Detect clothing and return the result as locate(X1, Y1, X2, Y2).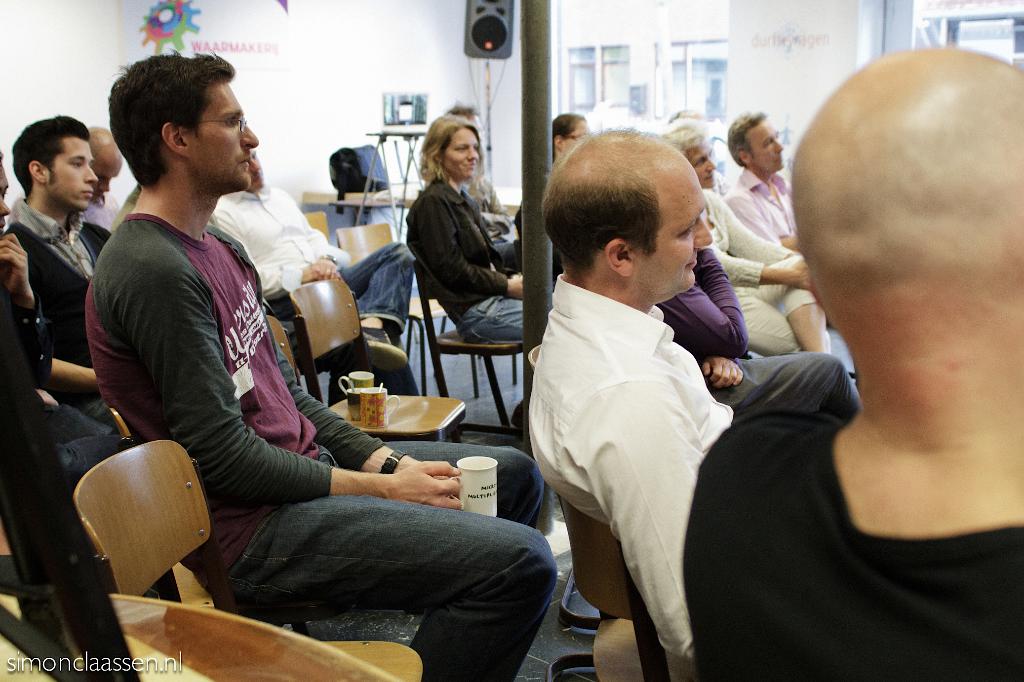
locate(698, 187, 826, 358).
